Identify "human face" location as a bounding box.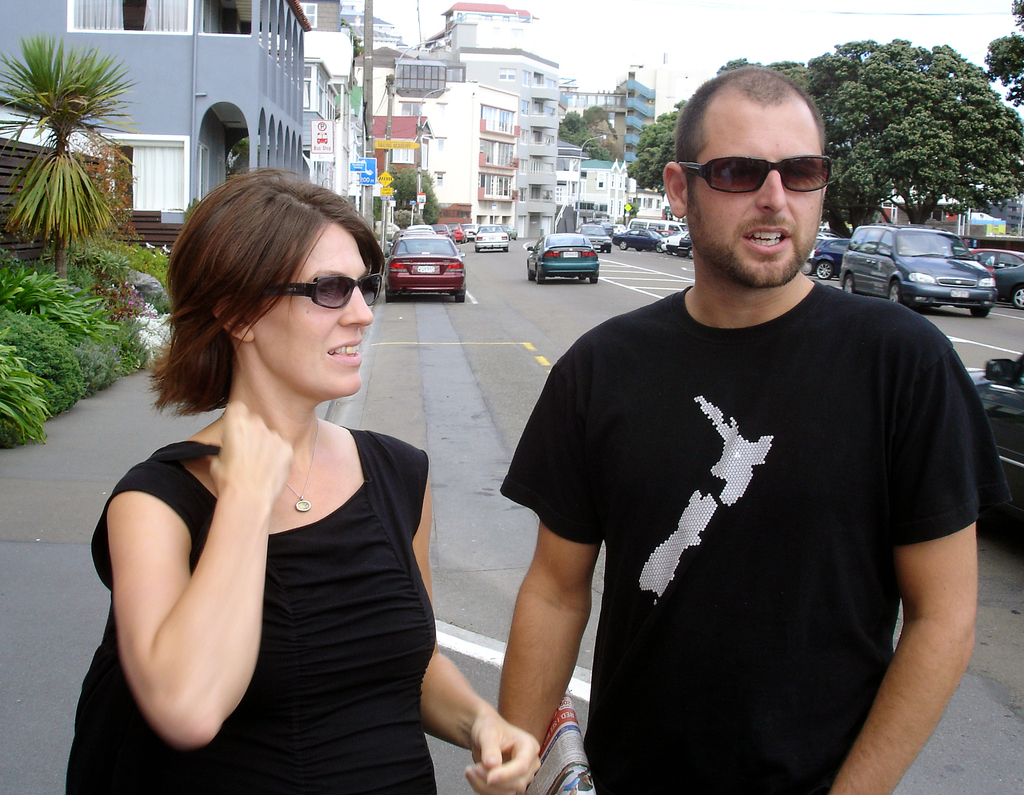
[x1=260, y1=215, x2=373, y2=392].
